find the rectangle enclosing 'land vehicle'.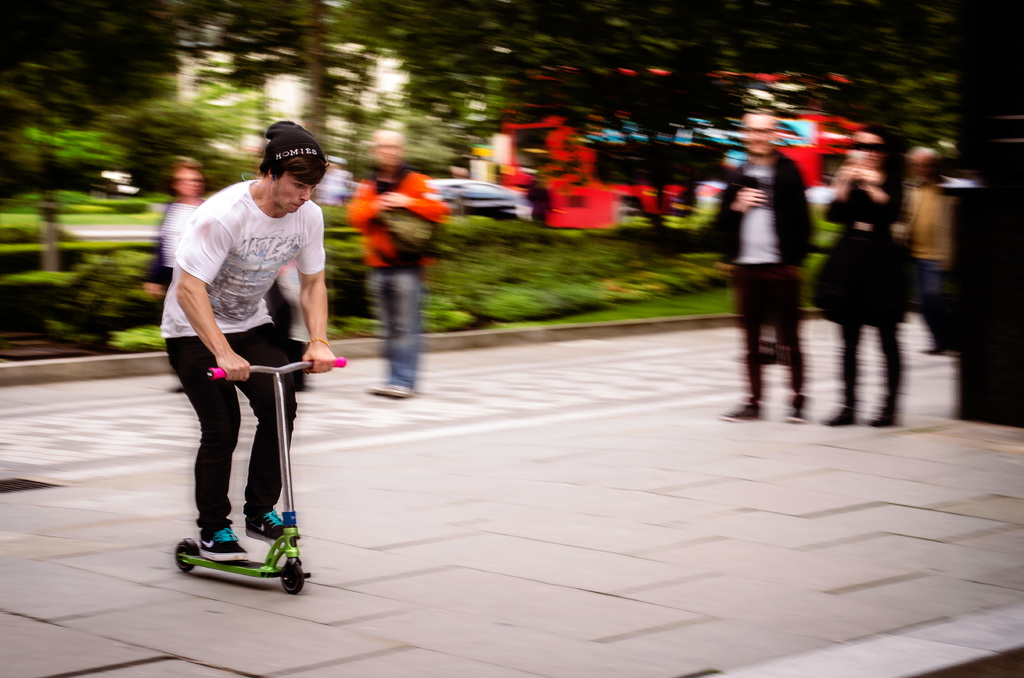
bbox=(496, 66, 869, 228).
